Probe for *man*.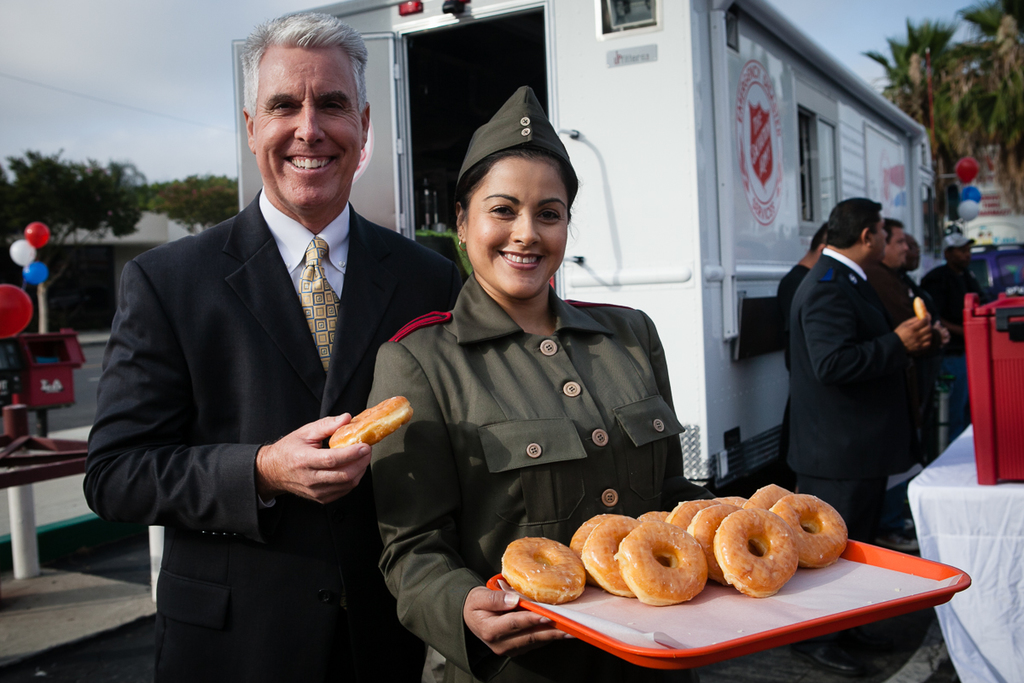
Probe result: 864, 217, 945, 462.
